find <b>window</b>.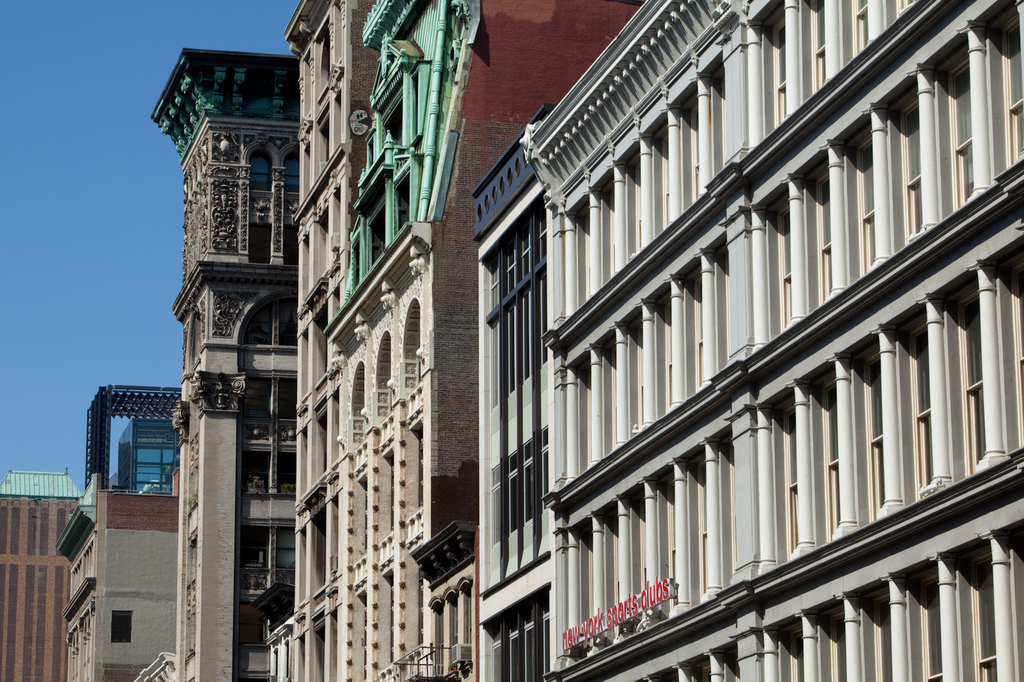
316/20/335/106.
